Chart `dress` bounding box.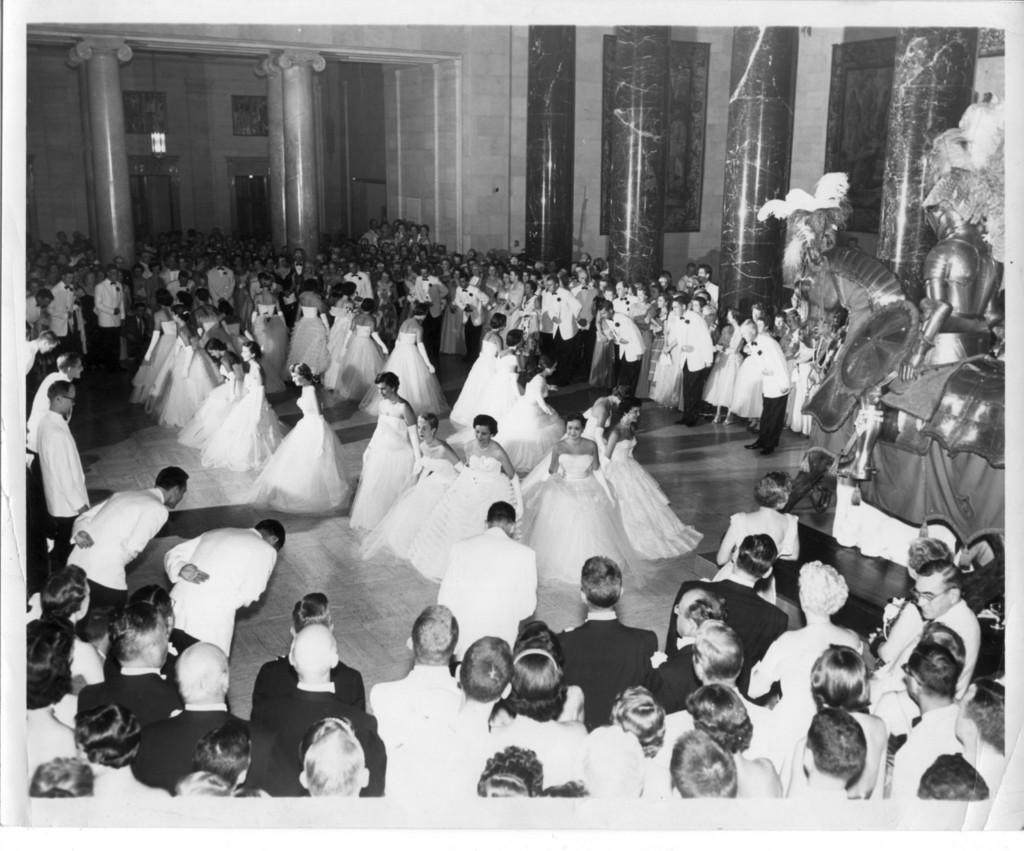
Charted: left=506, top=455, right=644, bottom=591.
